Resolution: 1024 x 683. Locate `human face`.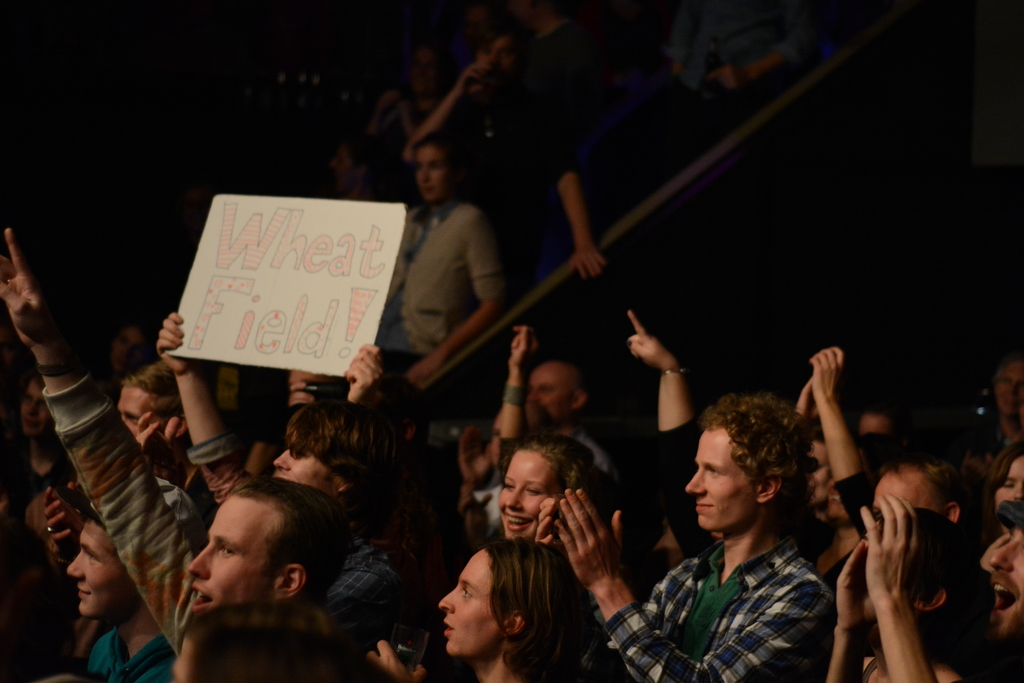
pyautogui.locateOnScreen(114, 329, 141, 366).
